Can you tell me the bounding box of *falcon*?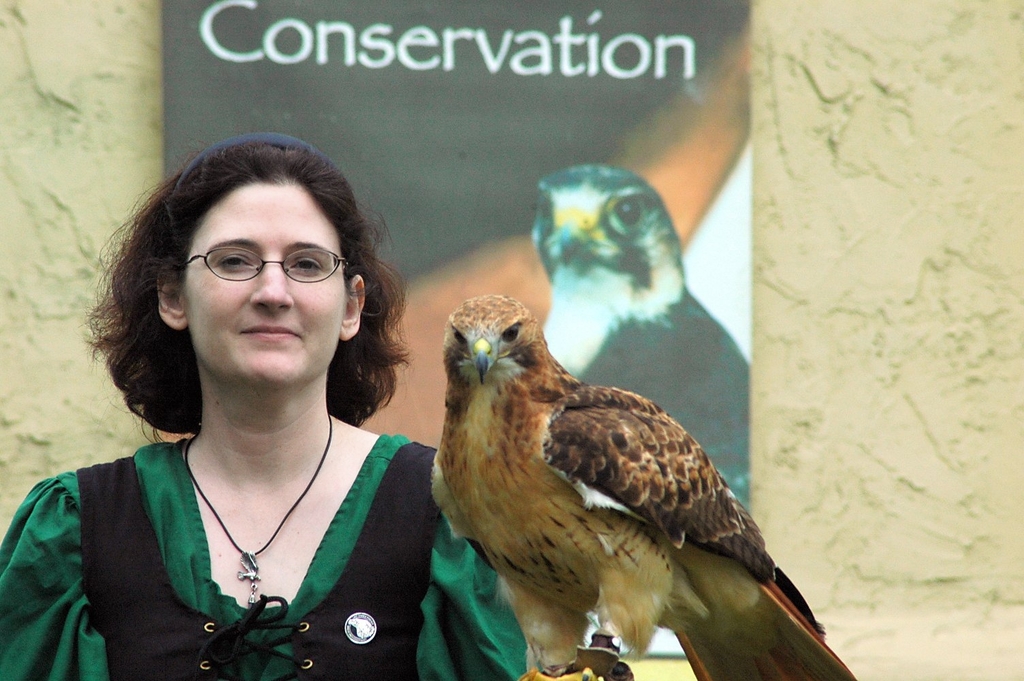
detection(526, 161, 752, 510).
